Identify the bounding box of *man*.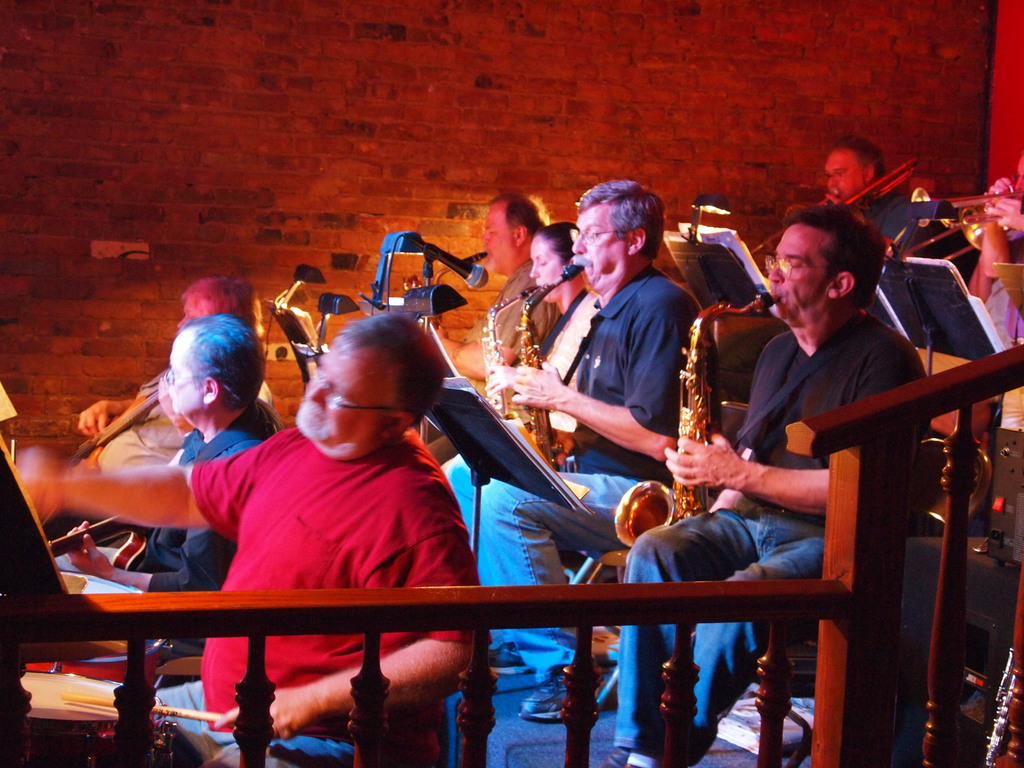
(467, 180, 692, 720).
